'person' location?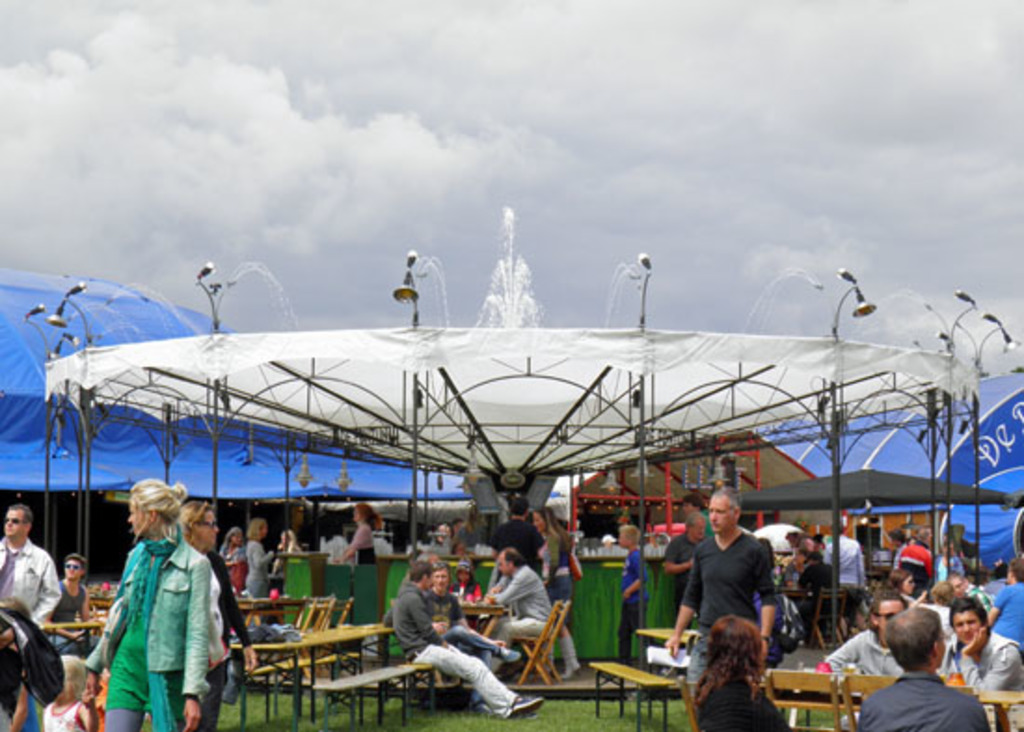
220 525 246 603
